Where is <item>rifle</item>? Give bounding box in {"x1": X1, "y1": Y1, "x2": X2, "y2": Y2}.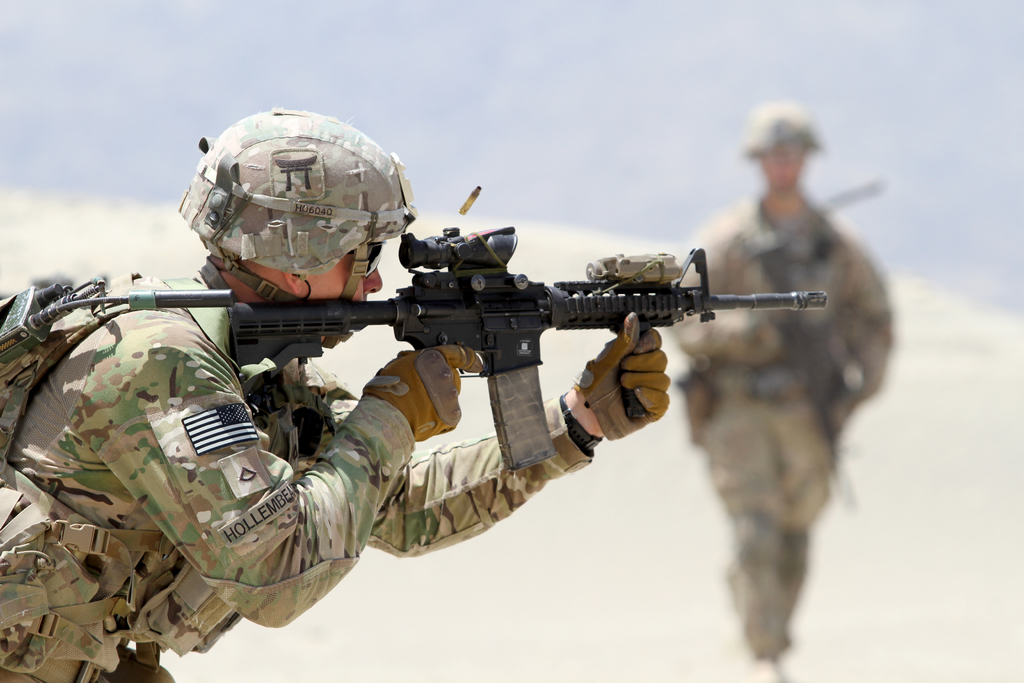
{"x1": 125, "y1": 224, "x2": 821, "y2": 465}.
